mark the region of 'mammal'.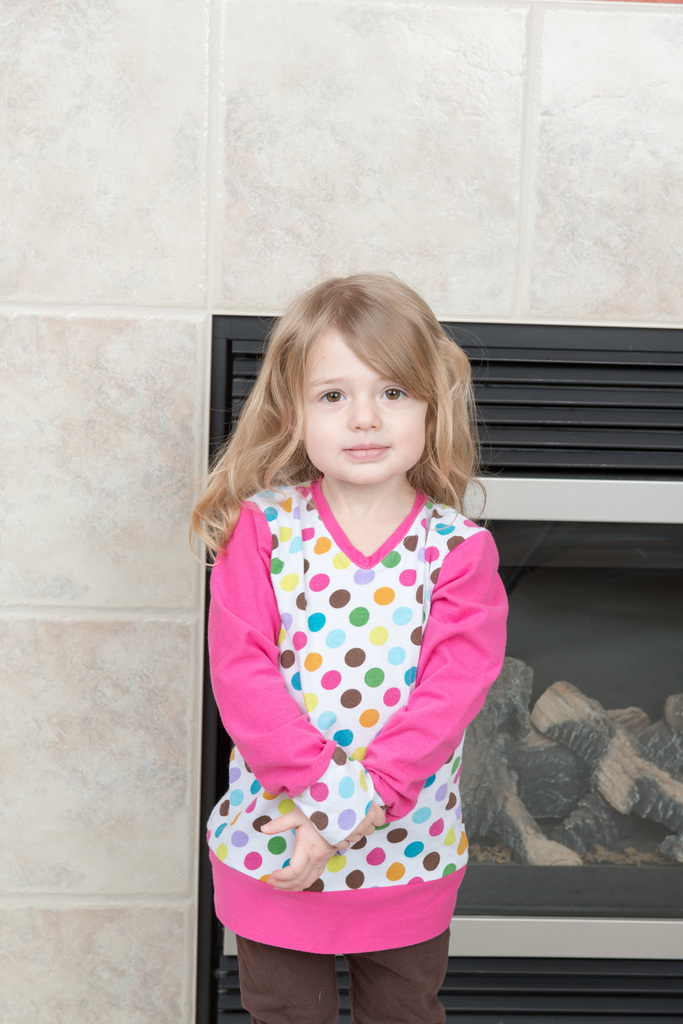
Region: crop(157, 264, 535, 977).
